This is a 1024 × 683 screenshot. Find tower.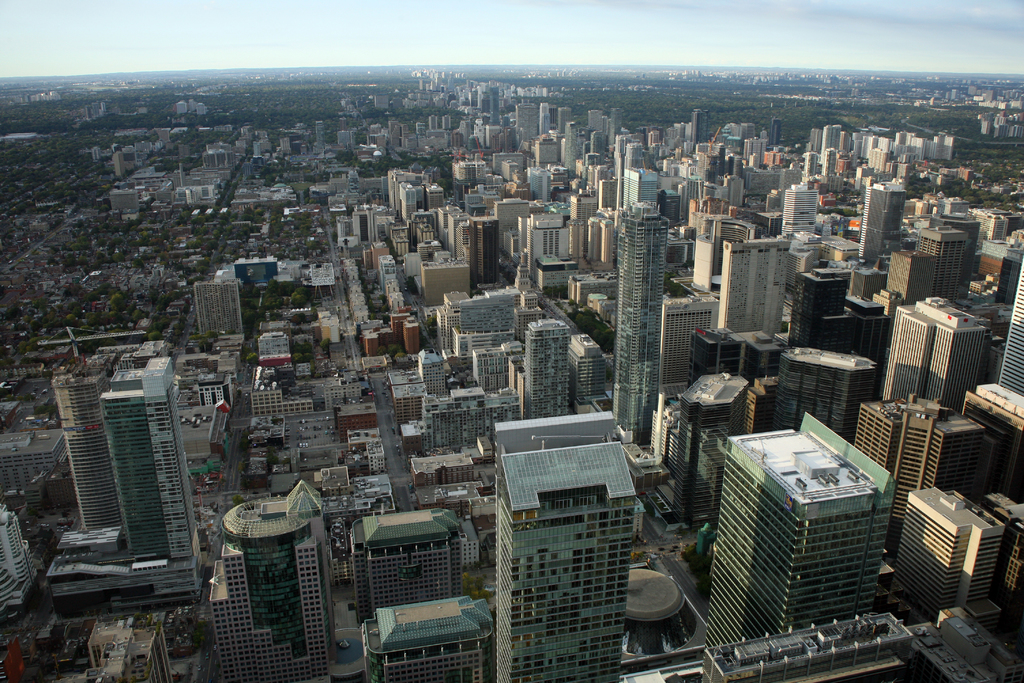
Bounding box: x1=512, y1=315, x2=571, y2=414.
